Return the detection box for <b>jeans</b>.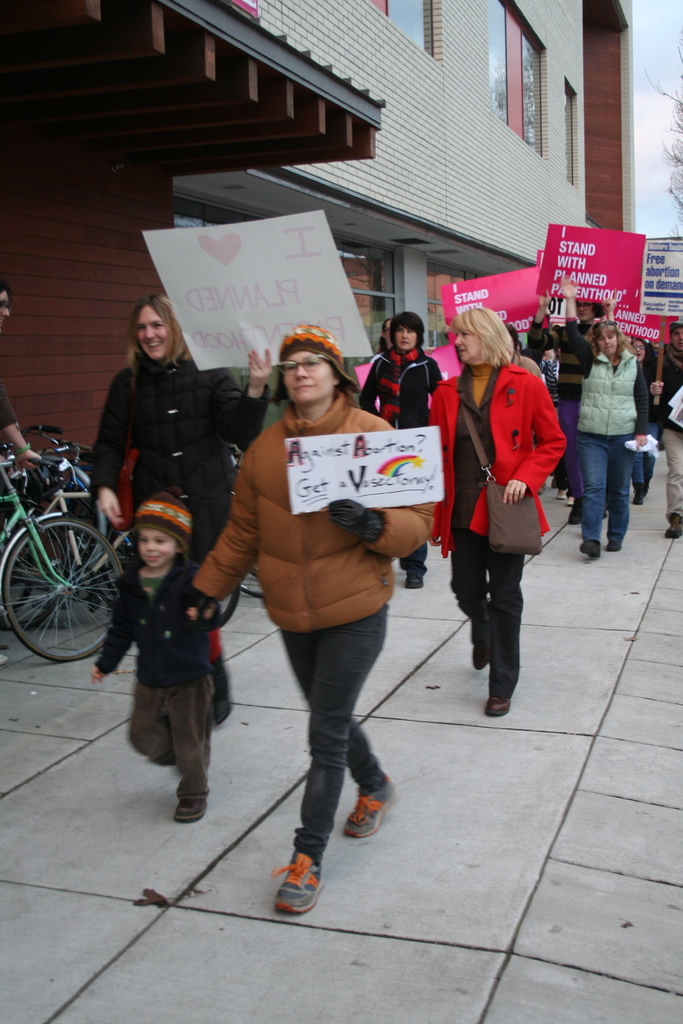
bbox(588, 422, 658, 552).
